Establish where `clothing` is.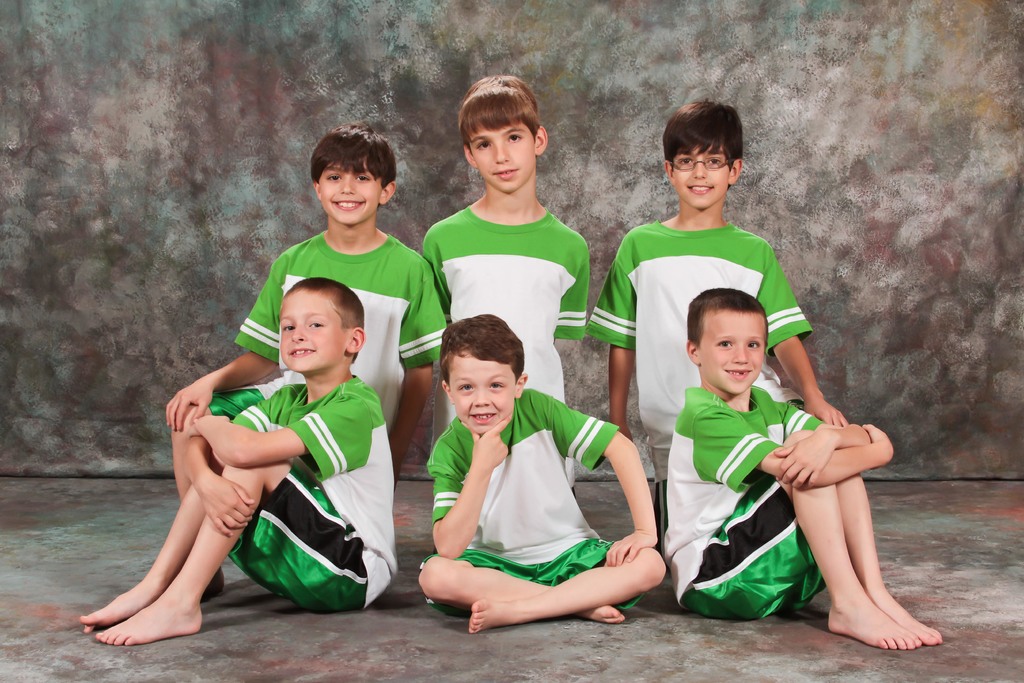
Established at select_region(426, 384, 637, 623).
